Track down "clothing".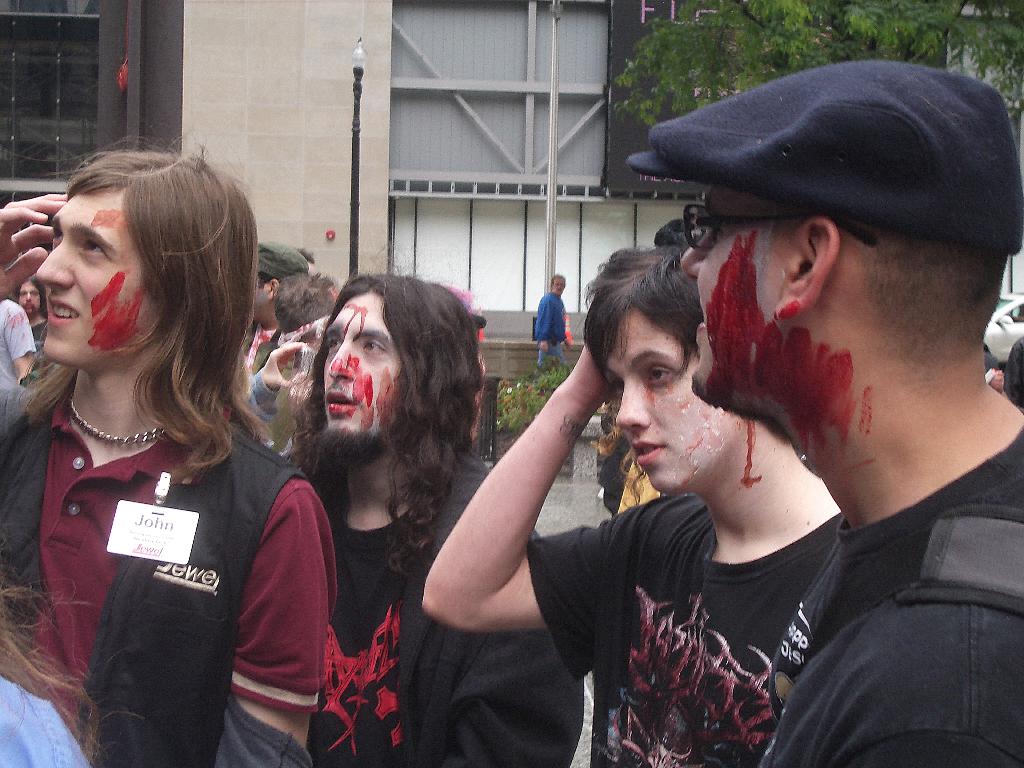
Tracked to bbox=[278, 308, 335, 438].
